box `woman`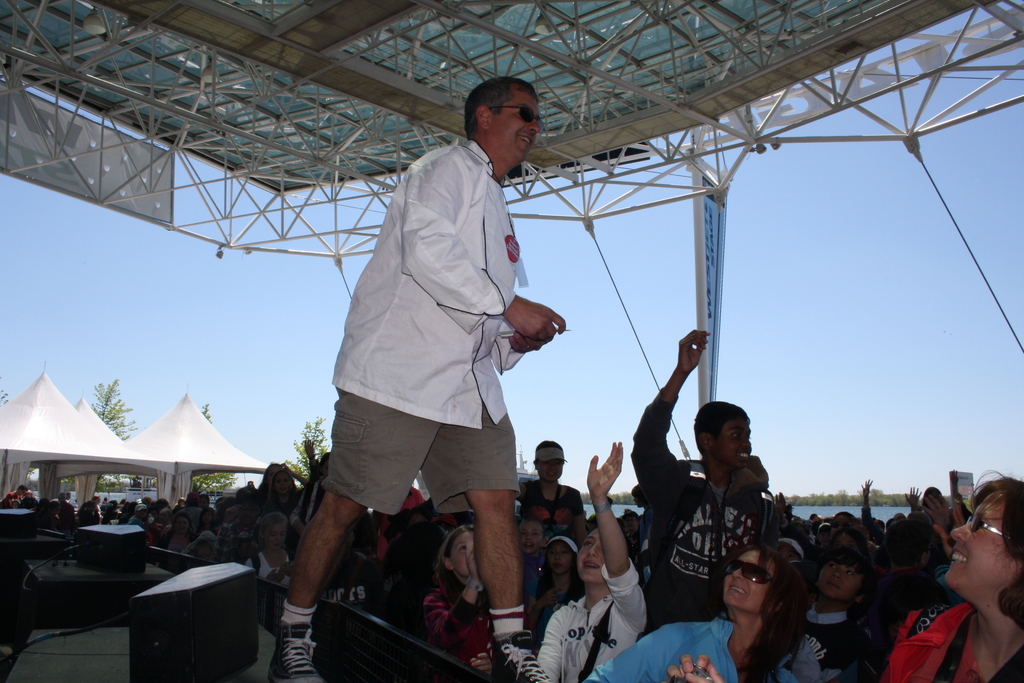
(x1=530, y1=441, x2=659, y2=682)
